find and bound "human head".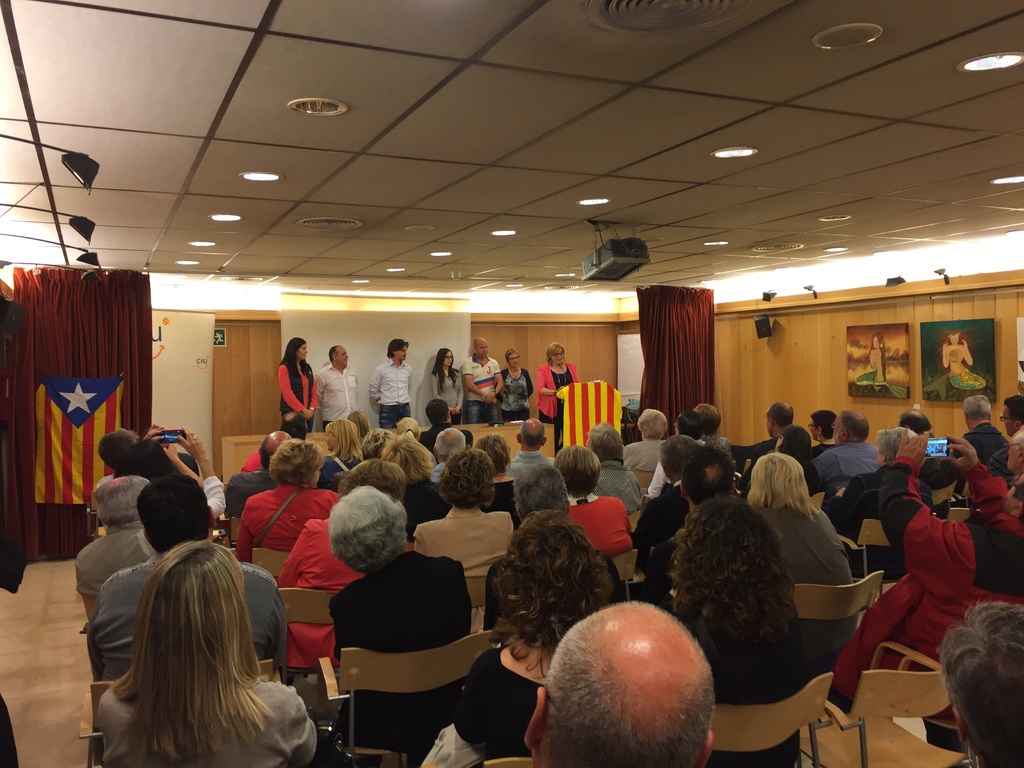
Bound: (948,333,960,342).
